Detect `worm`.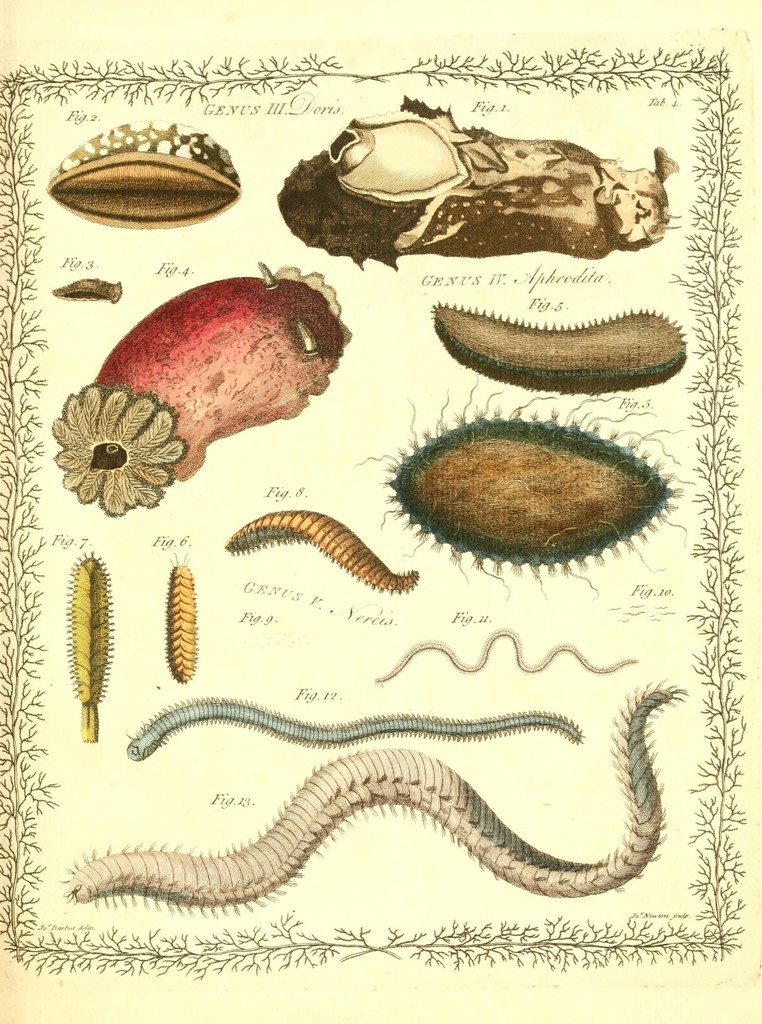
Detected at Rect(374, 626, 642, 691).
